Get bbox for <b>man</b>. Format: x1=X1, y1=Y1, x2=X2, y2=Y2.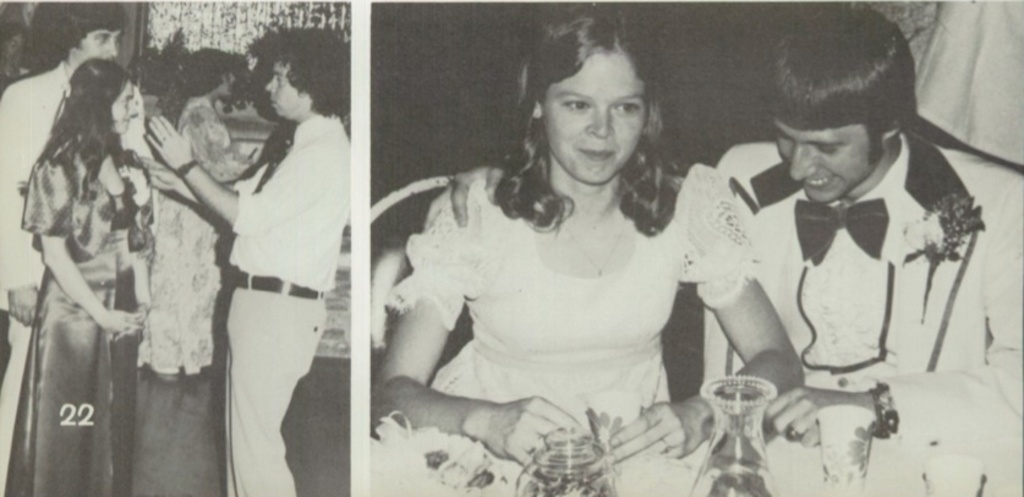
x1=133, y1=22, x2=349, y2=496.
